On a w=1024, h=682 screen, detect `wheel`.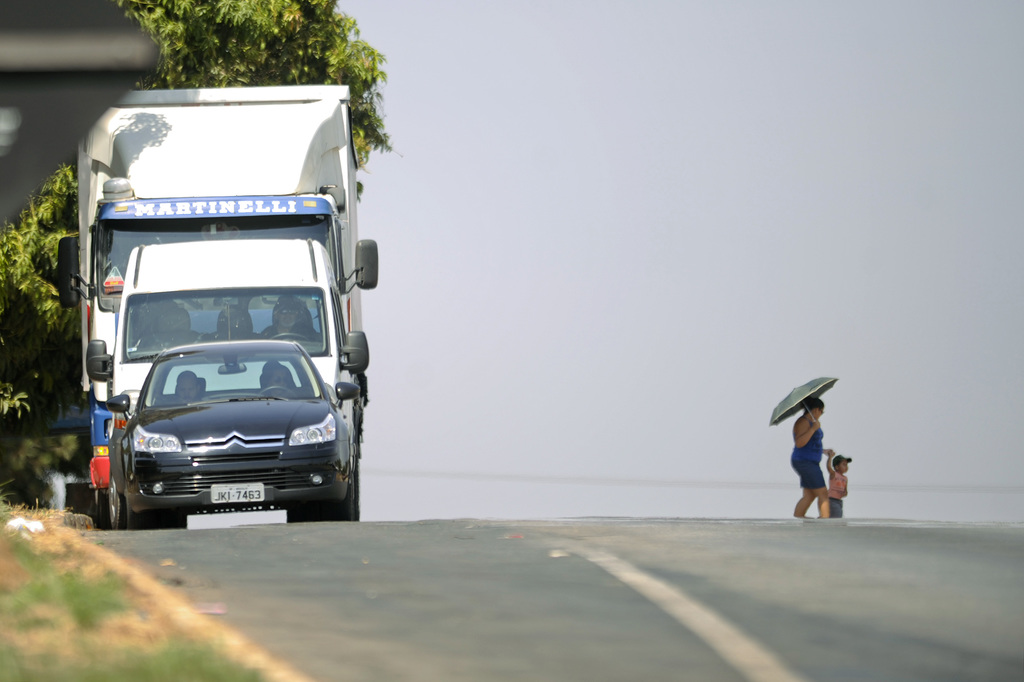
bbox=(102, 474, 129, 531).
